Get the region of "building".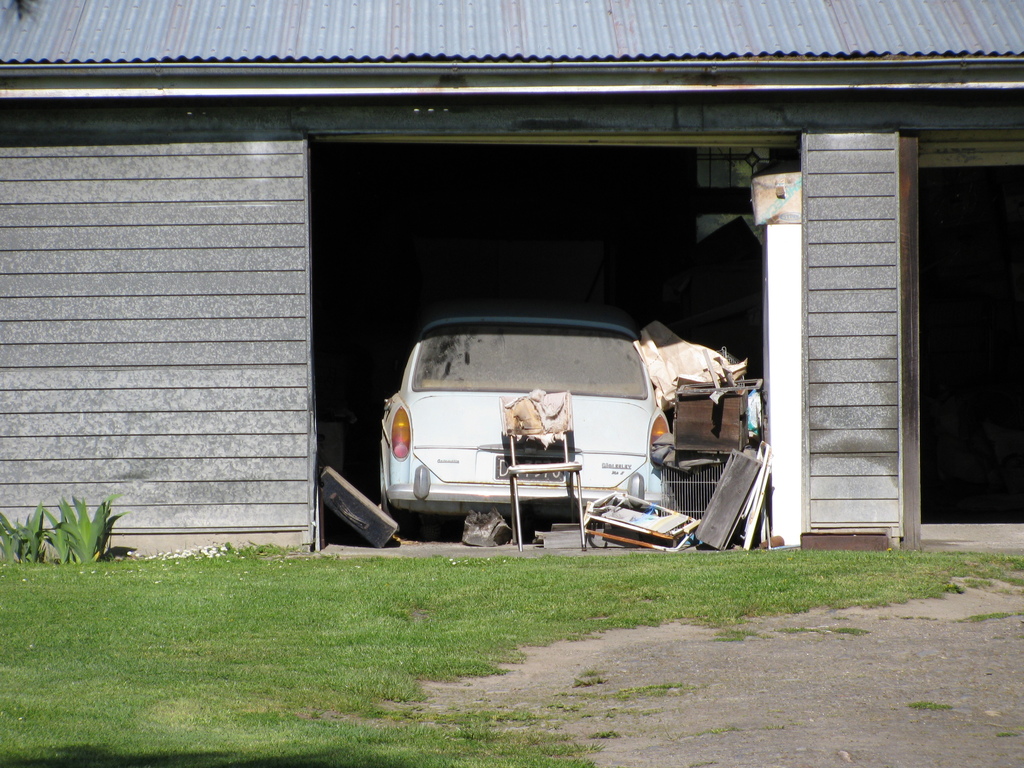
bbox=(0, 0, 1023, 555).
